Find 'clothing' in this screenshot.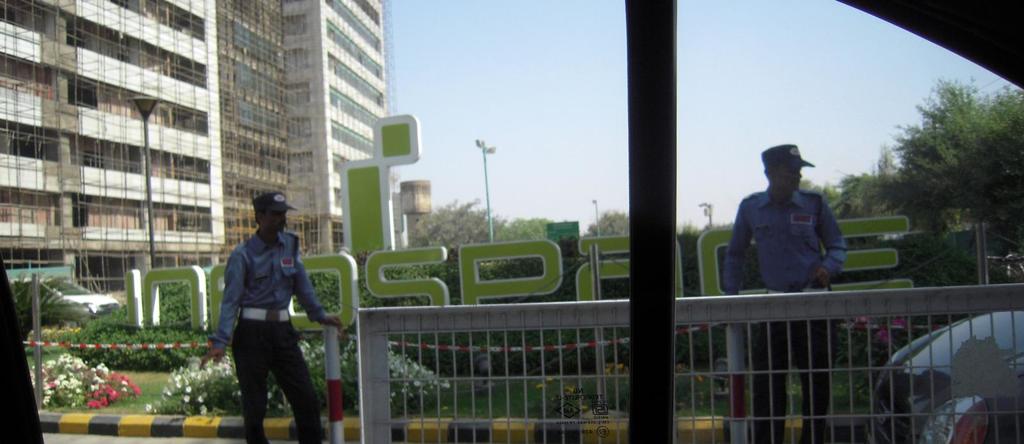
The bounding box for 'clothing' is x1=716, y1=184, x2=847, y2=436.
